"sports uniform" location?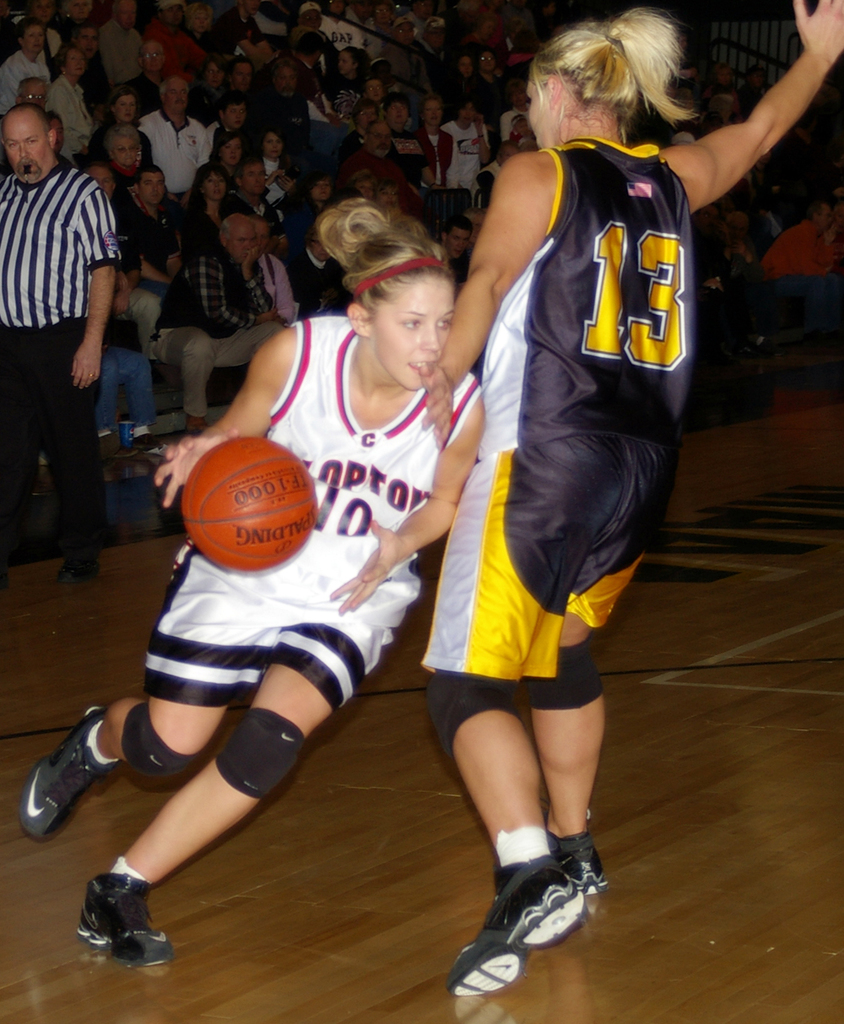
select_region(441, 116, 493, 196)
